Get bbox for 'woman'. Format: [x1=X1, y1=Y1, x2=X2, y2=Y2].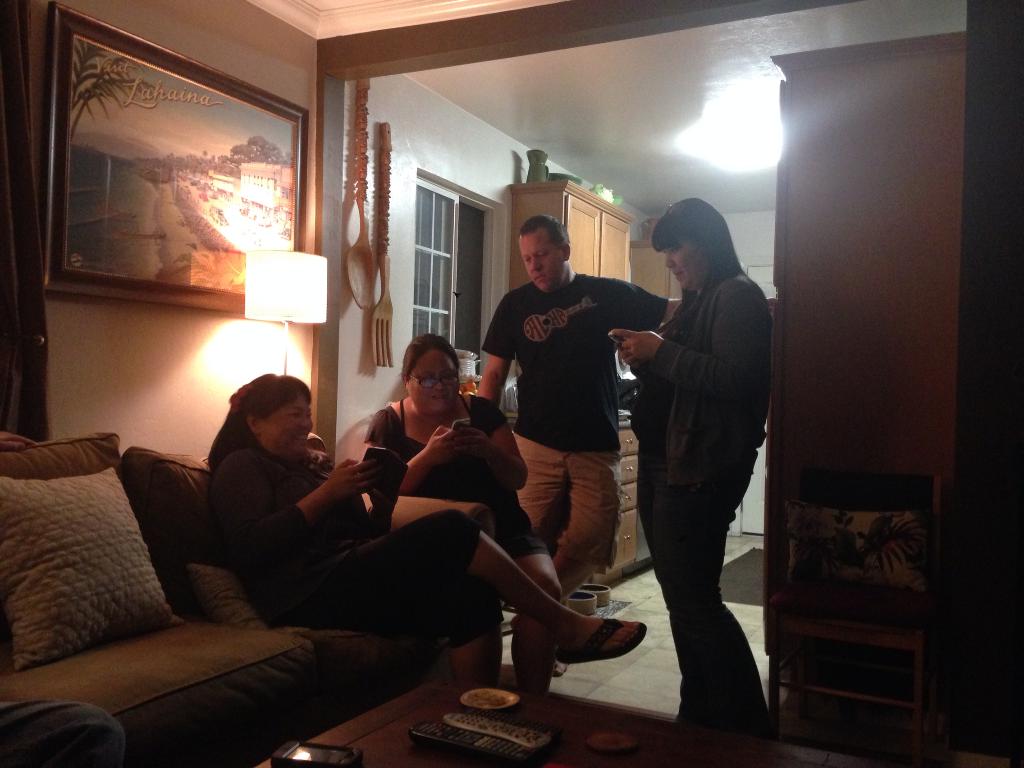
[x1=205, y1=370, x2=647, y2=684].
